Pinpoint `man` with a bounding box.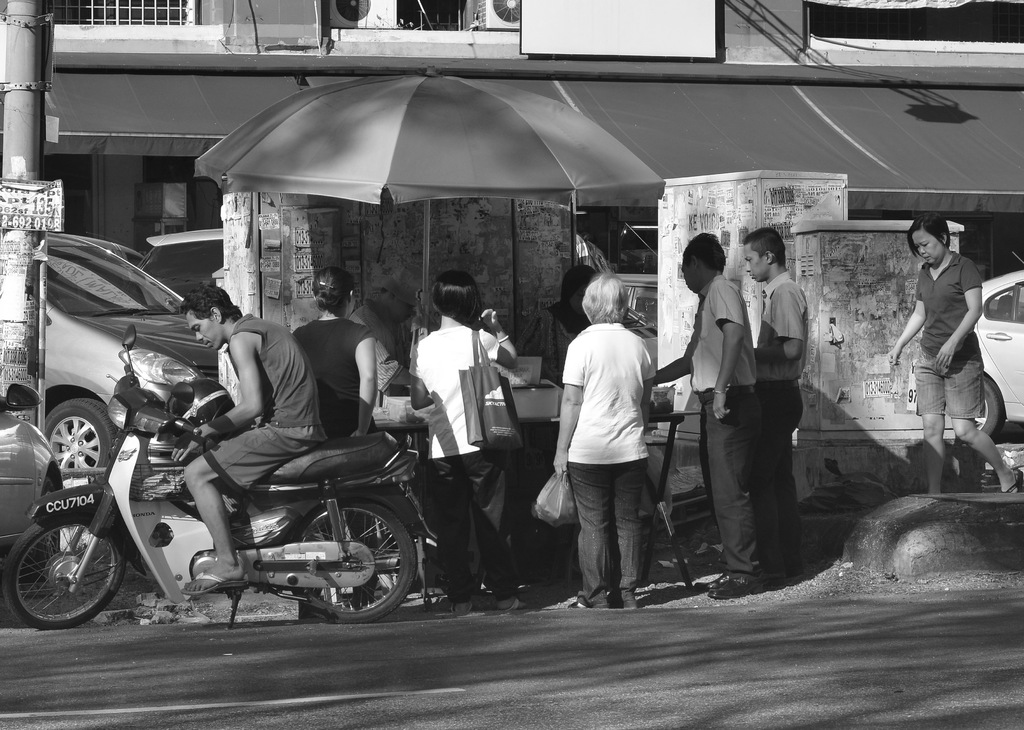
bbox=(739, 225, 810, 564).
